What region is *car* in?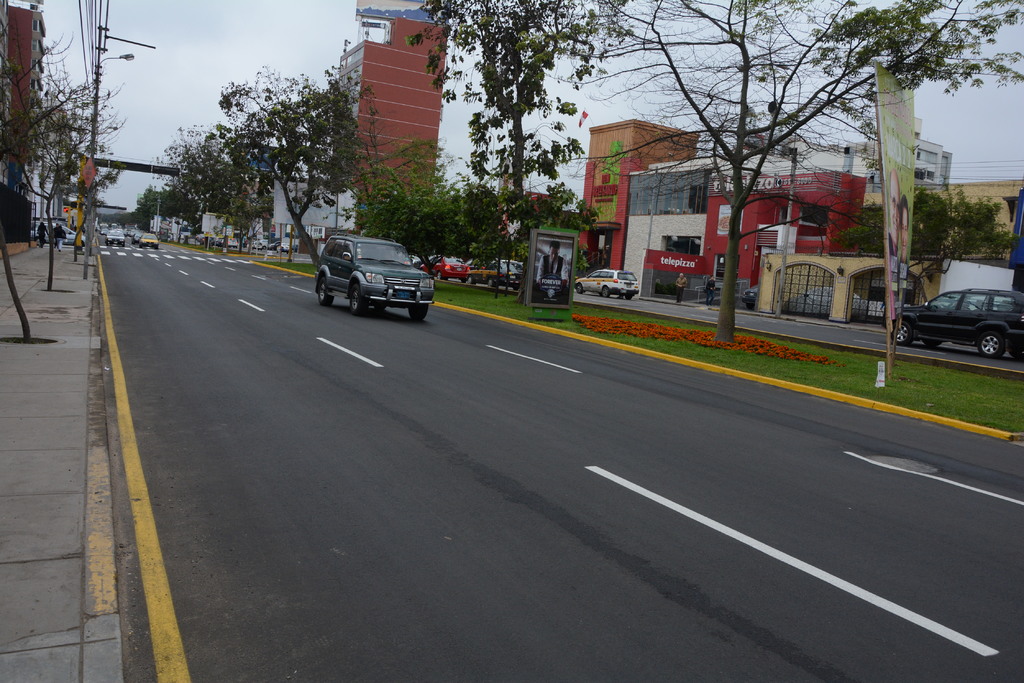
139:232:161:250.
